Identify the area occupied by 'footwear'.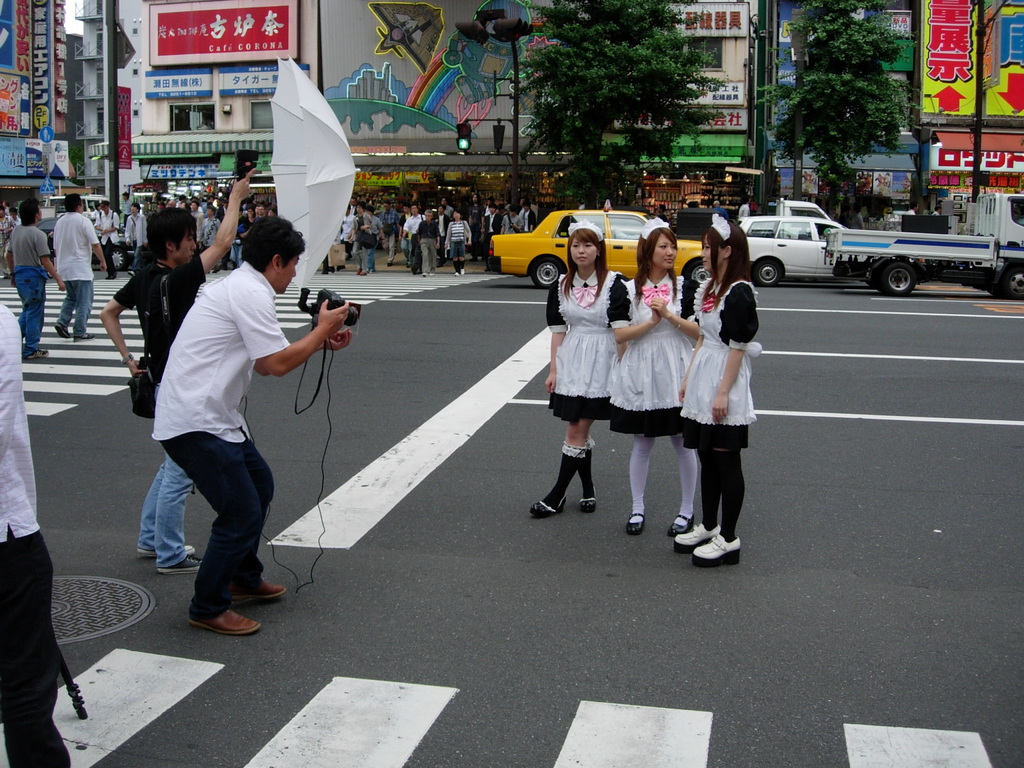
Area: Rect(579, 486, 596, 509).
